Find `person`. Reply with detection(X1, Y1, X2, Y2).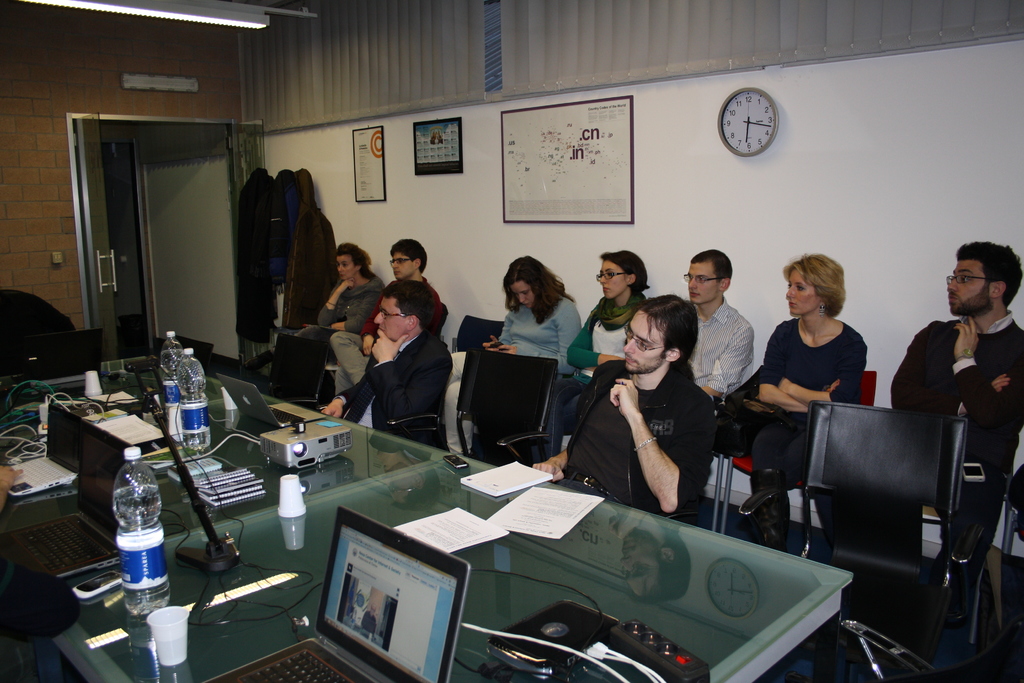
detection(911, 247, 1012, 459).
